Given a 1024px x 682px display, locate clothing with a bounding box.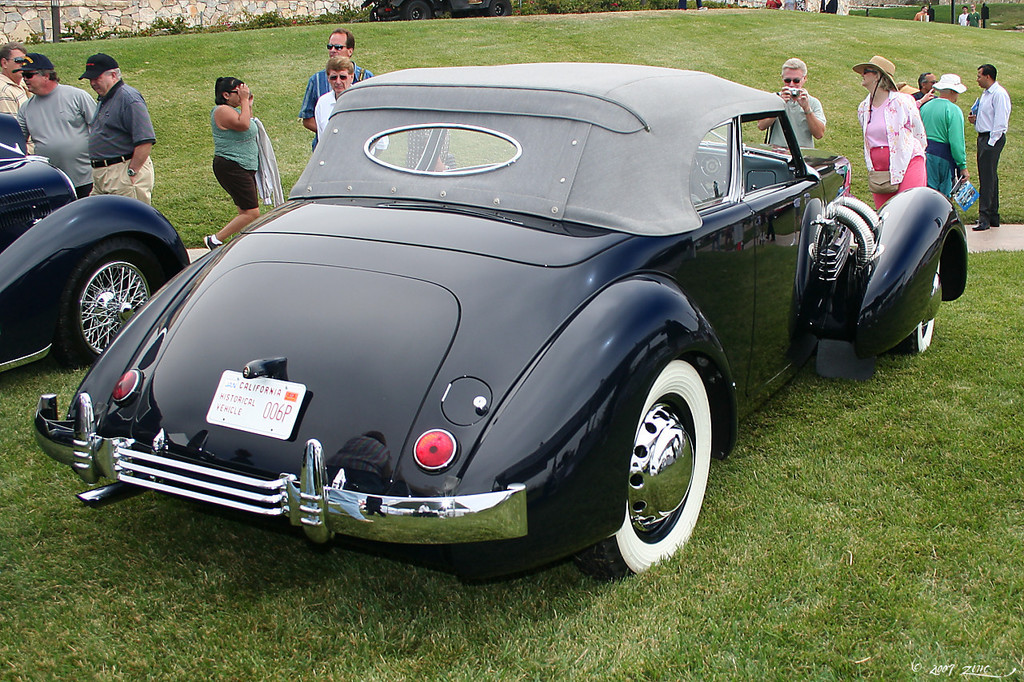
Located: [left=910, top=86, right=933, bottom=101].
